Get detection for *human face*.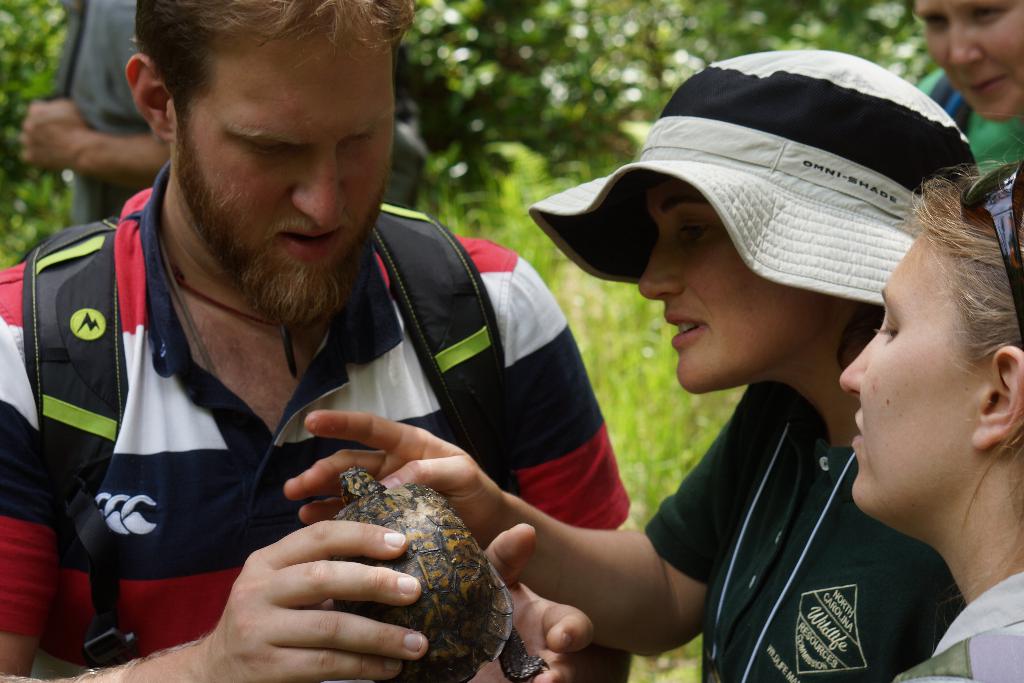
Detection: l=175, t=25, r=396, b=309.
